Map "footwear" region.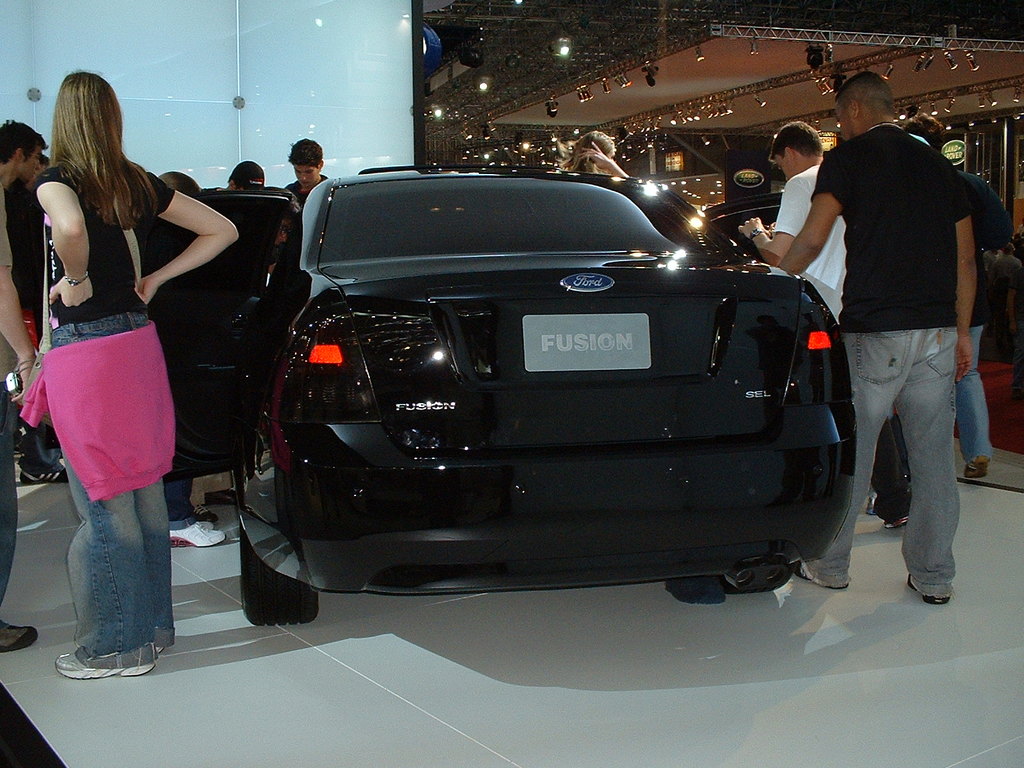
Mapped to pyautogui.locateOnScreen(883, 512, 909, 527).
